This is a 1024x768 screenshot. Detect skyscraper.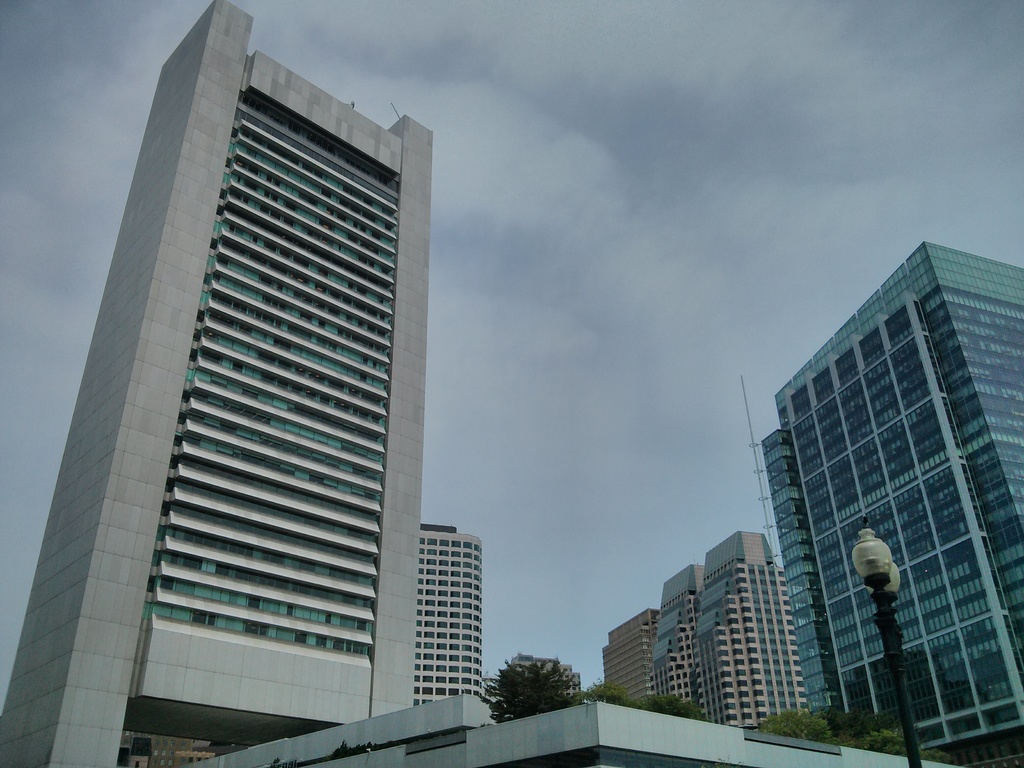
{"x1": 715, "y1": 204, "x2": 1023, "y2": 767}.
